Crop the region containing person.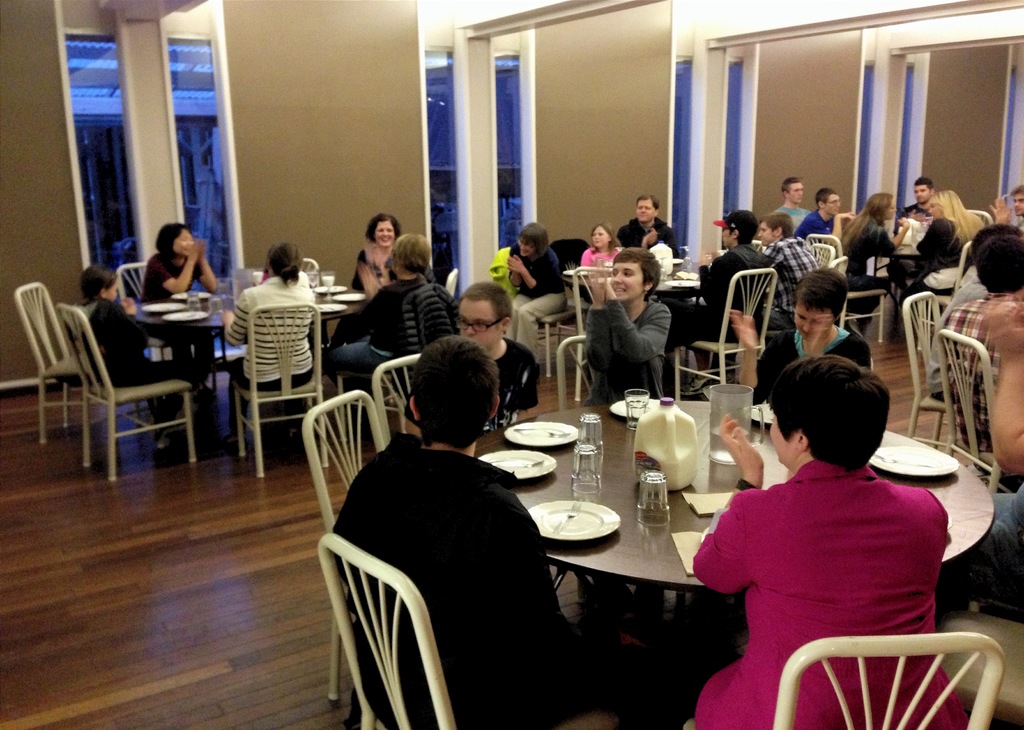
Crop region: [70,258,199,449].
